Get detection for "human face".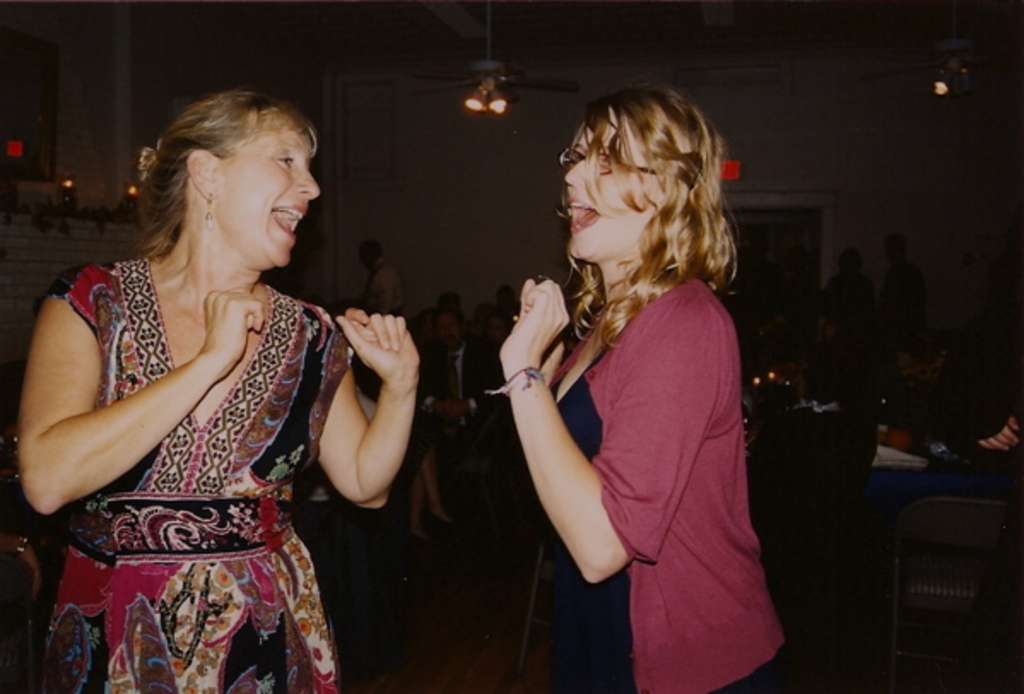
Detection: x1=214 y1=111 x2=321 y2=267.
